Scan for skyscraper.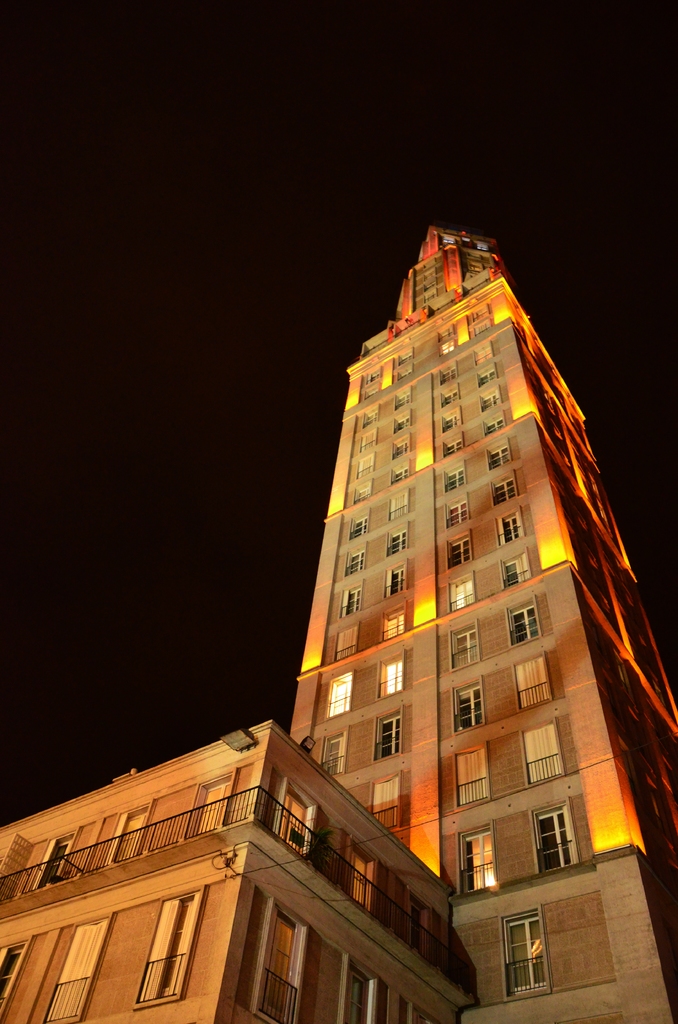
Scan result: <bbox>289, 220, 641, 802</bbox>.
